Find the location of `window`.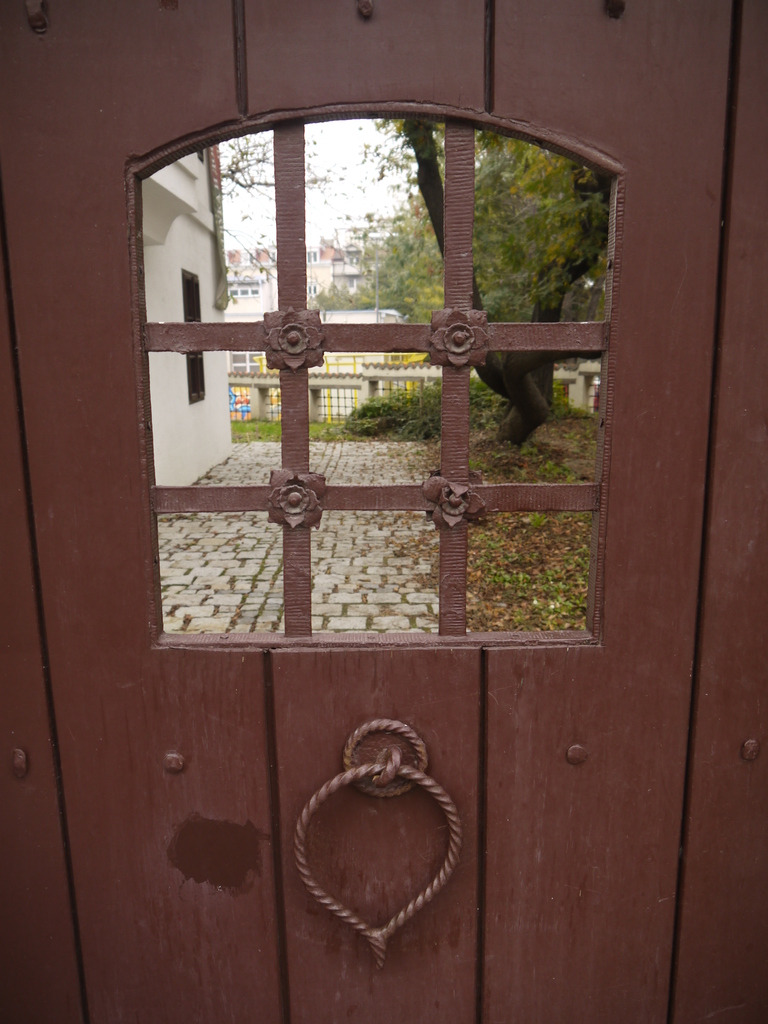
Location: box=[81, 61, 658, 721].
